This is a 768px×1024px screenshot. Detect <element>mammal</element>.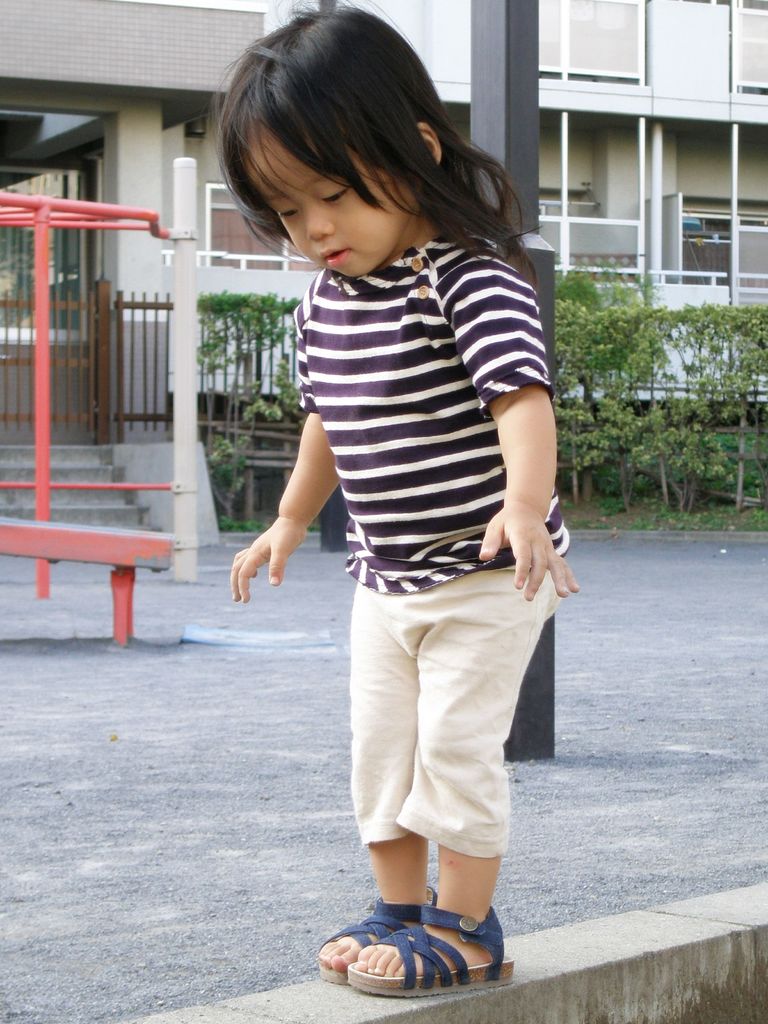
{"left": 215, "top": 15, "right": 566, "bottom": 1019}.
